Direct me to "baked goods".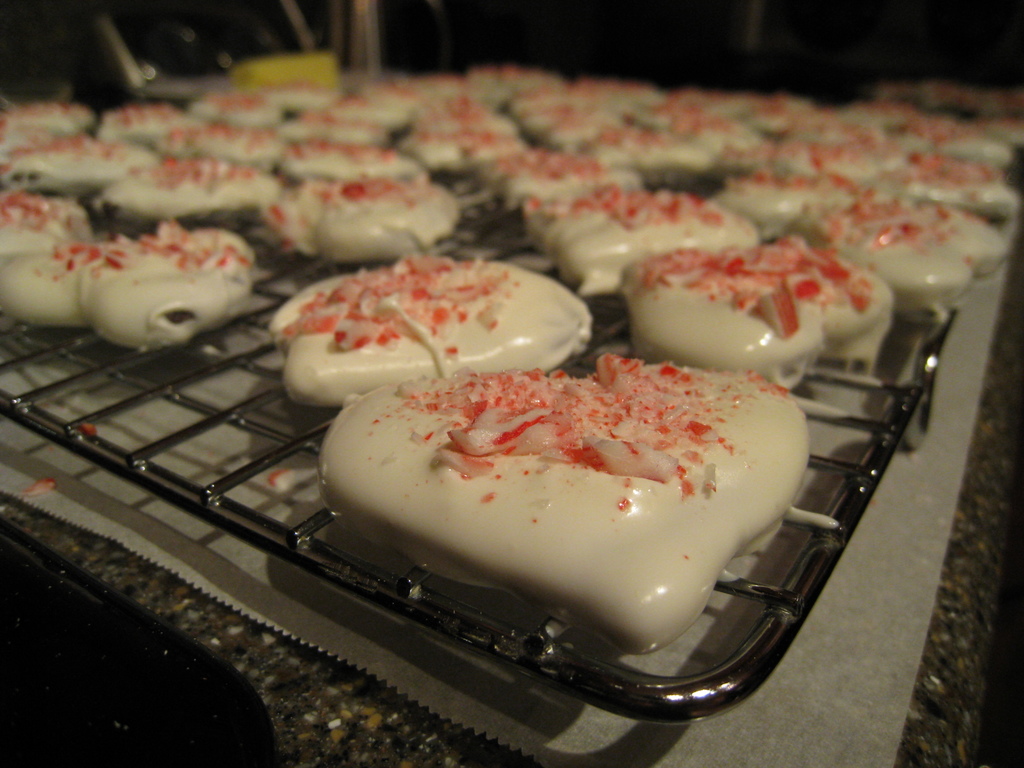
Direction: (267,254,595,408).
